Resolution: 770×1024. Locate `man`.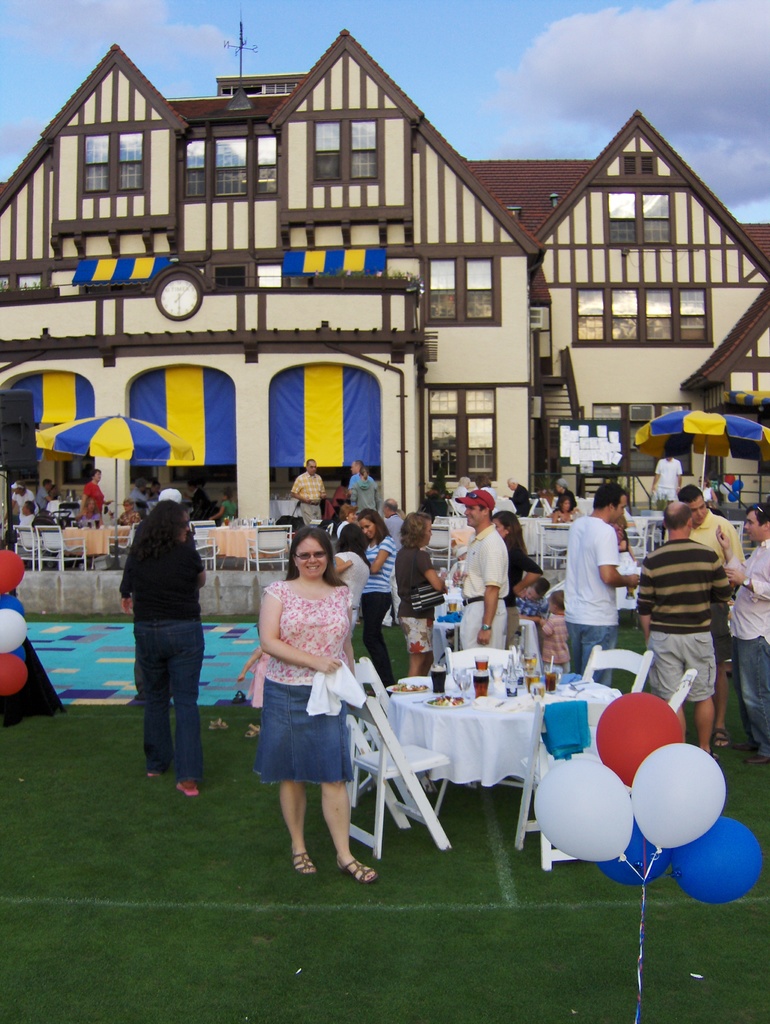
box(451, 487, 507, 655).
